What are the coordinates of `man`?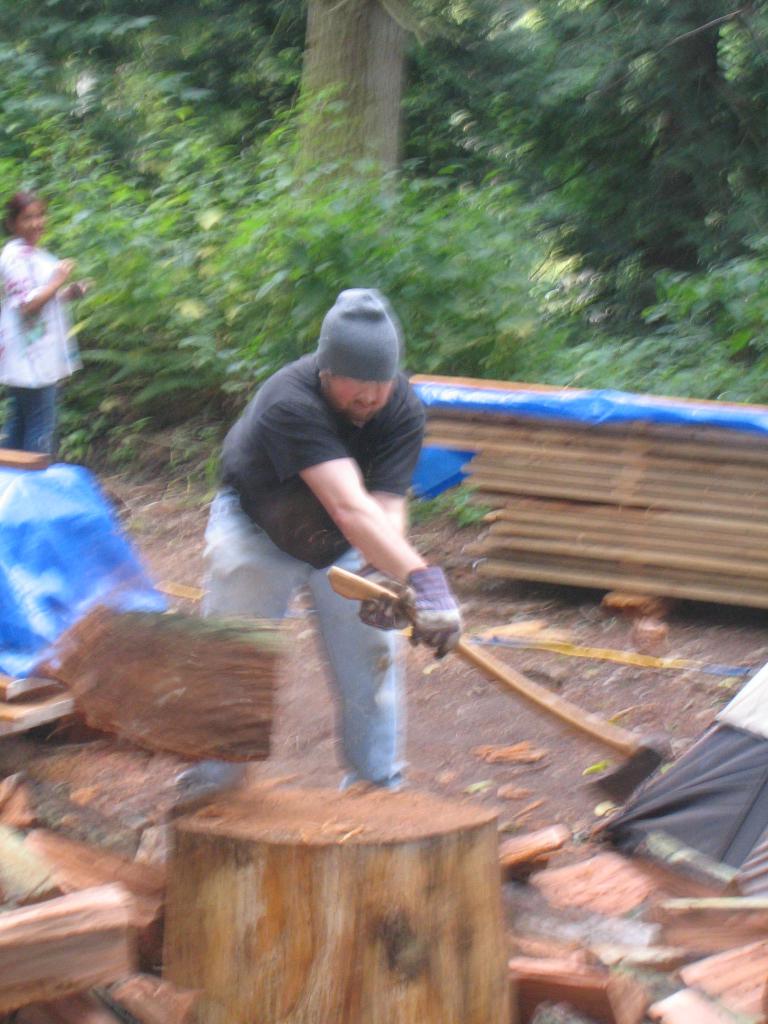
x1=205, y1=296, x2=484, y2=748.
